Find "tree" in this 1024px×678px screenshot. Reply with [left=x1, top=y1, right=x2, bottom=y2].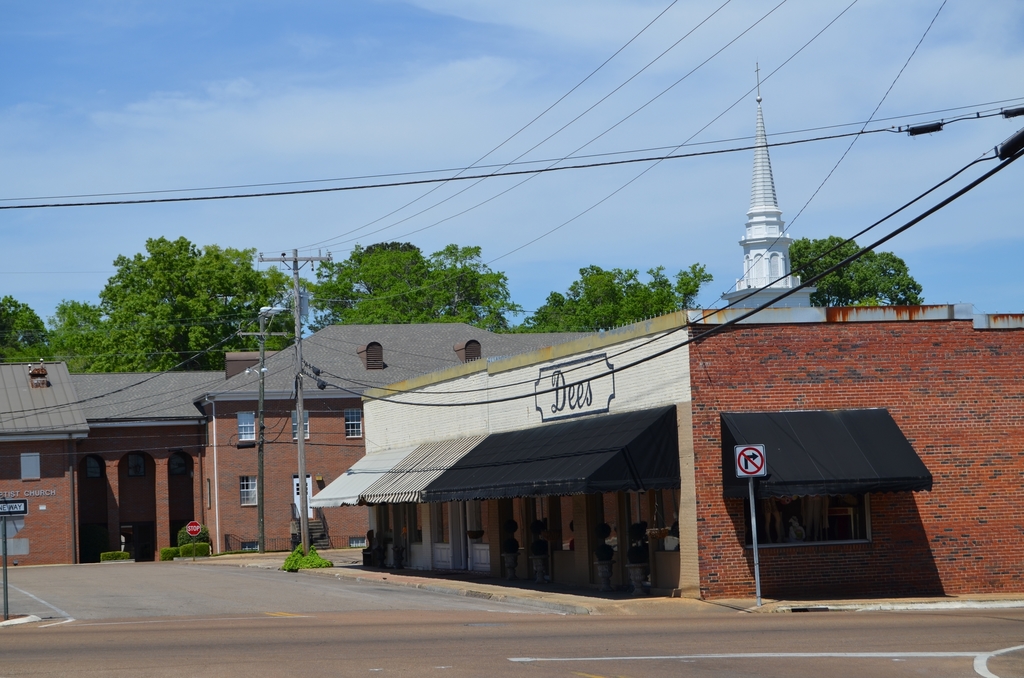
[left=783, top=234, right=928, bottom=307].
